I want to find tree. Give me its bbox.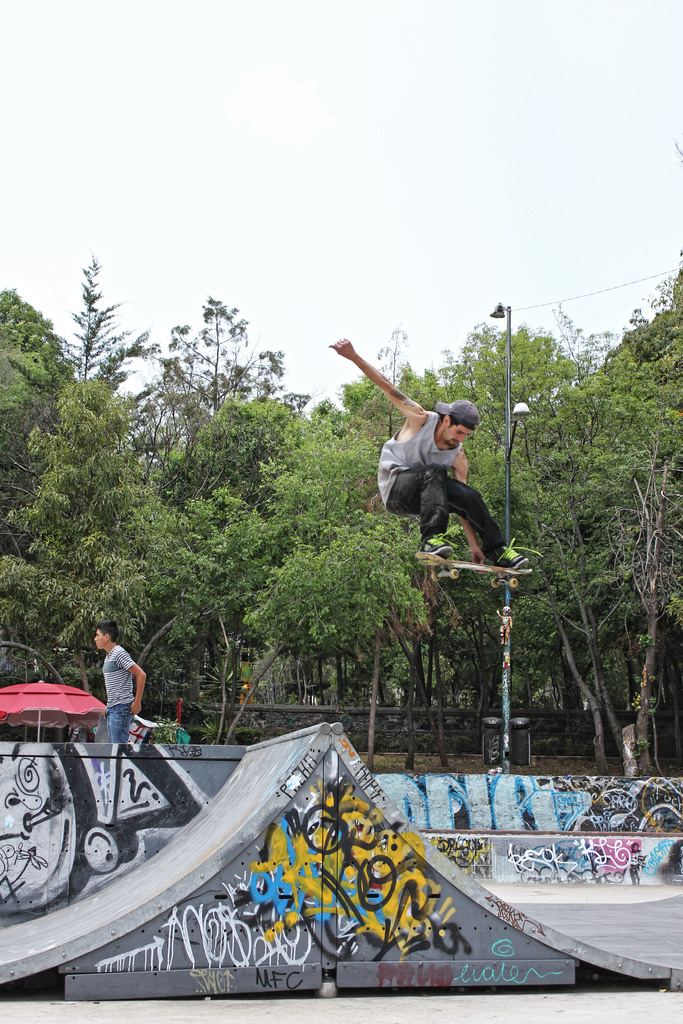
(x1=99, y1=291, x2=315, y2=751).
